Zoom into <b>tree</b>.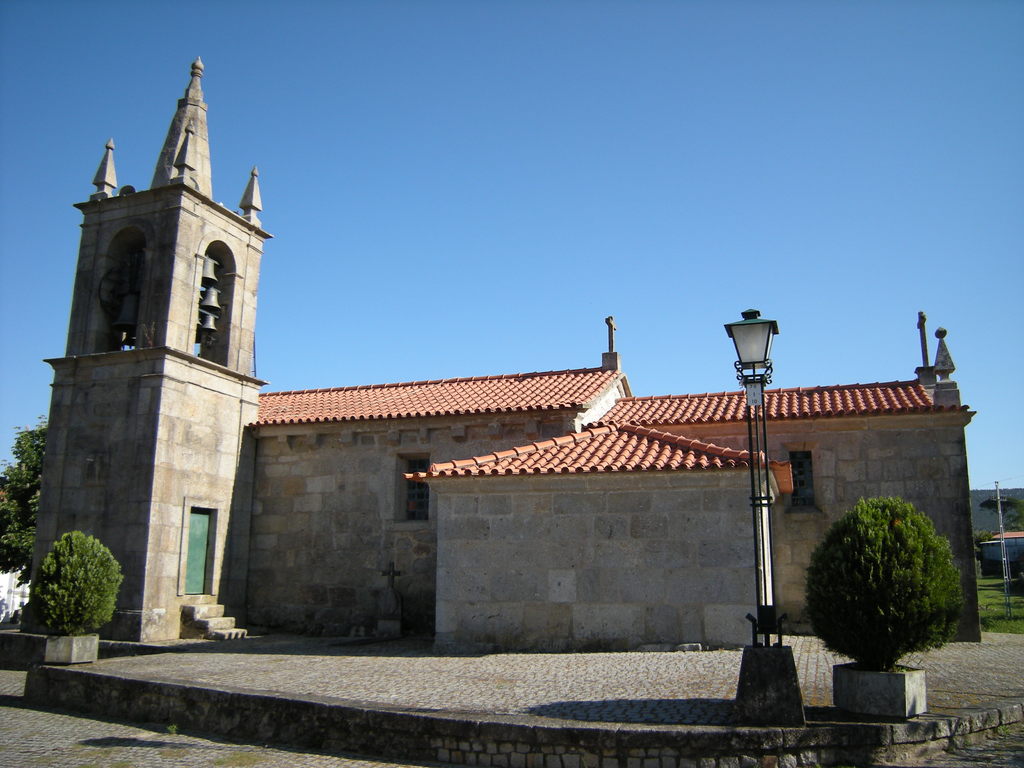
Zoom target: bbox=[0, 415, 50, 585].
